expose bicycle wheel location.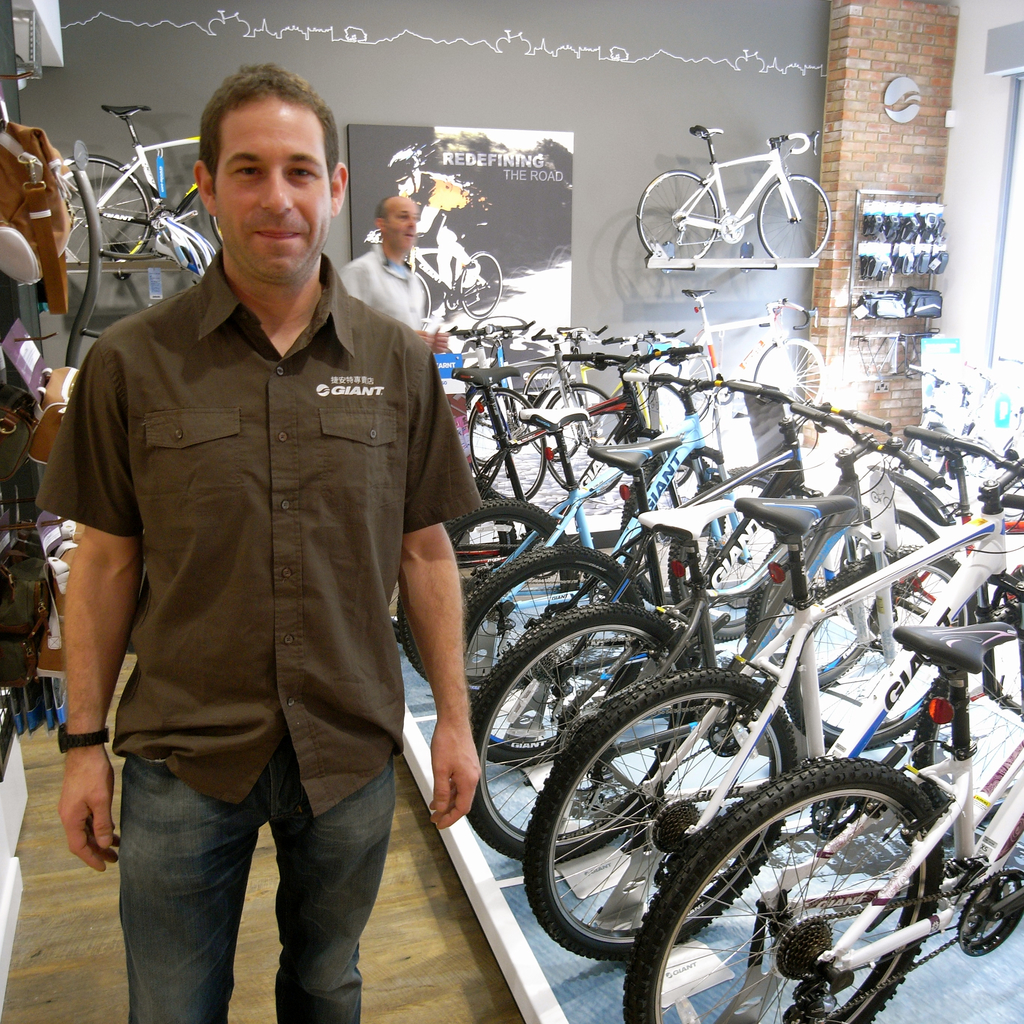
Exposed at [x1=410, y1=271, x2=431, y2=333].
